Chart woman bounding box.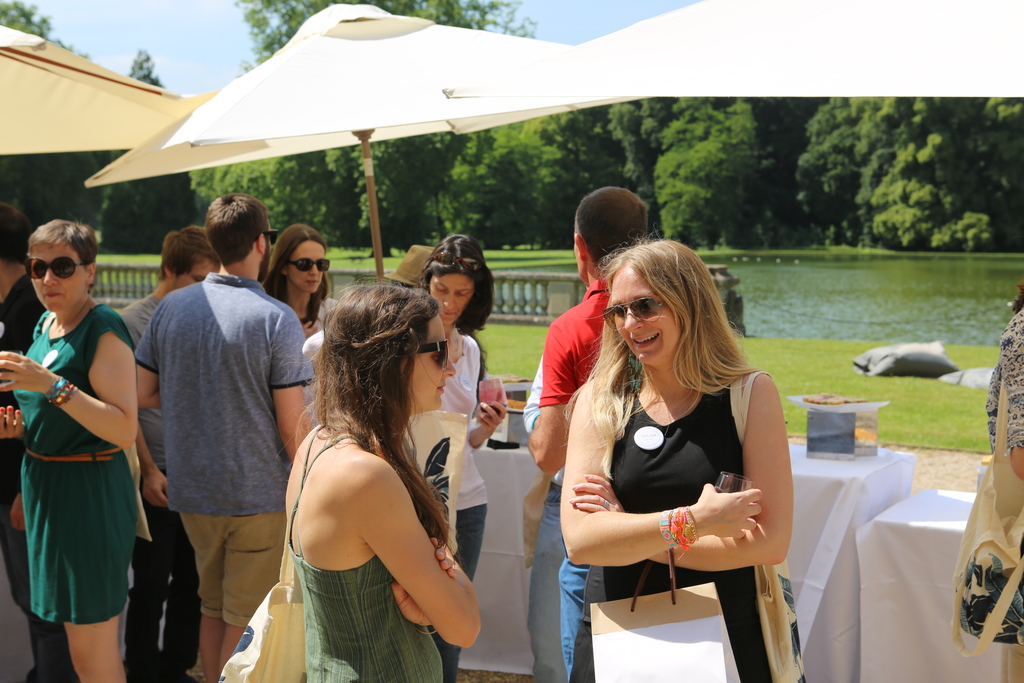
Charted: [550,221,796,682].
